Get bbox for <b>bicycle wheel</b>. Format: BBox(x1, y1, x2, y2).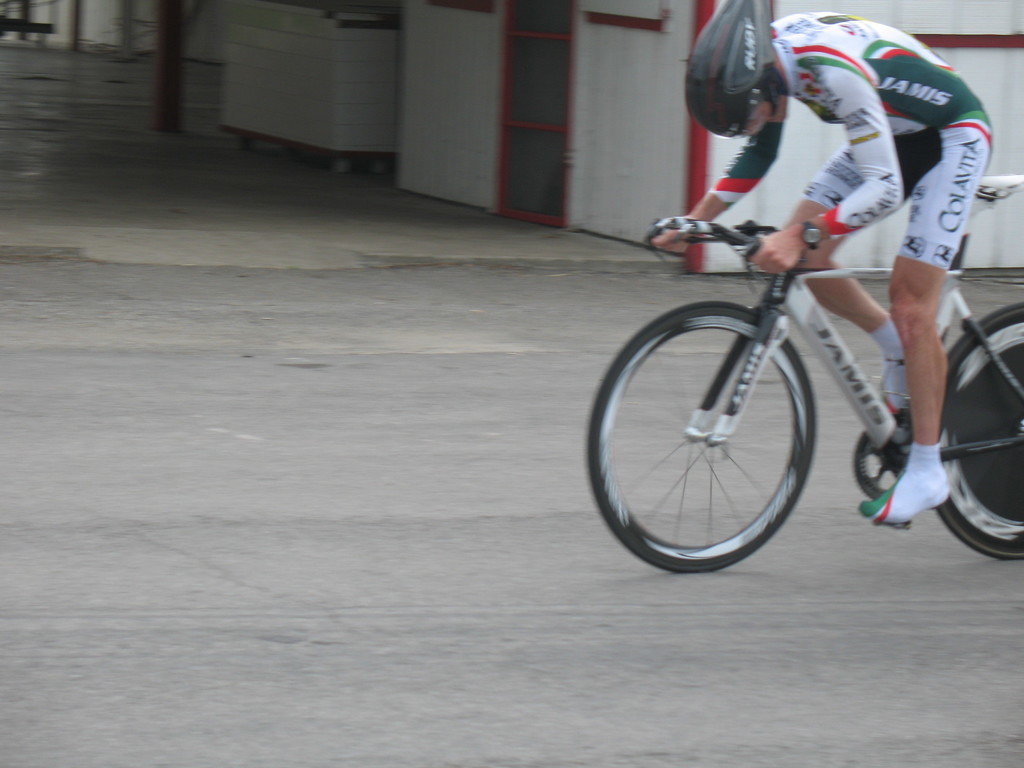
BBox(588, 299, 815, 570).
